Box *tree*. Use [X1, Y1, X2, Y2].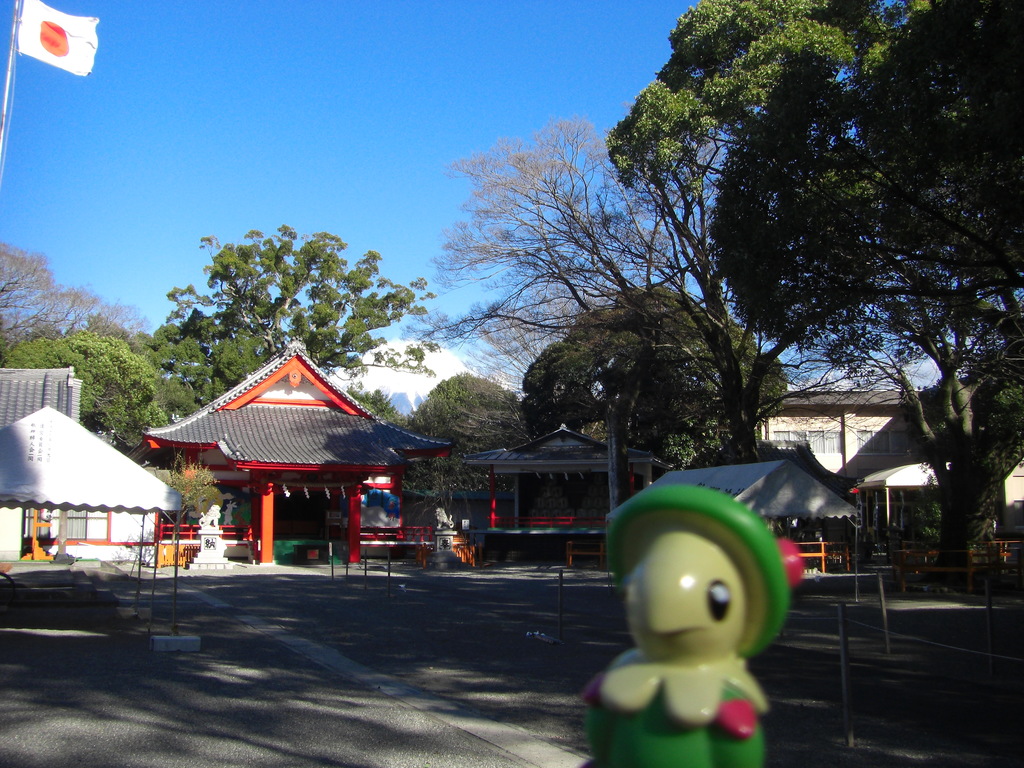
[609, 0, 916, 466].
